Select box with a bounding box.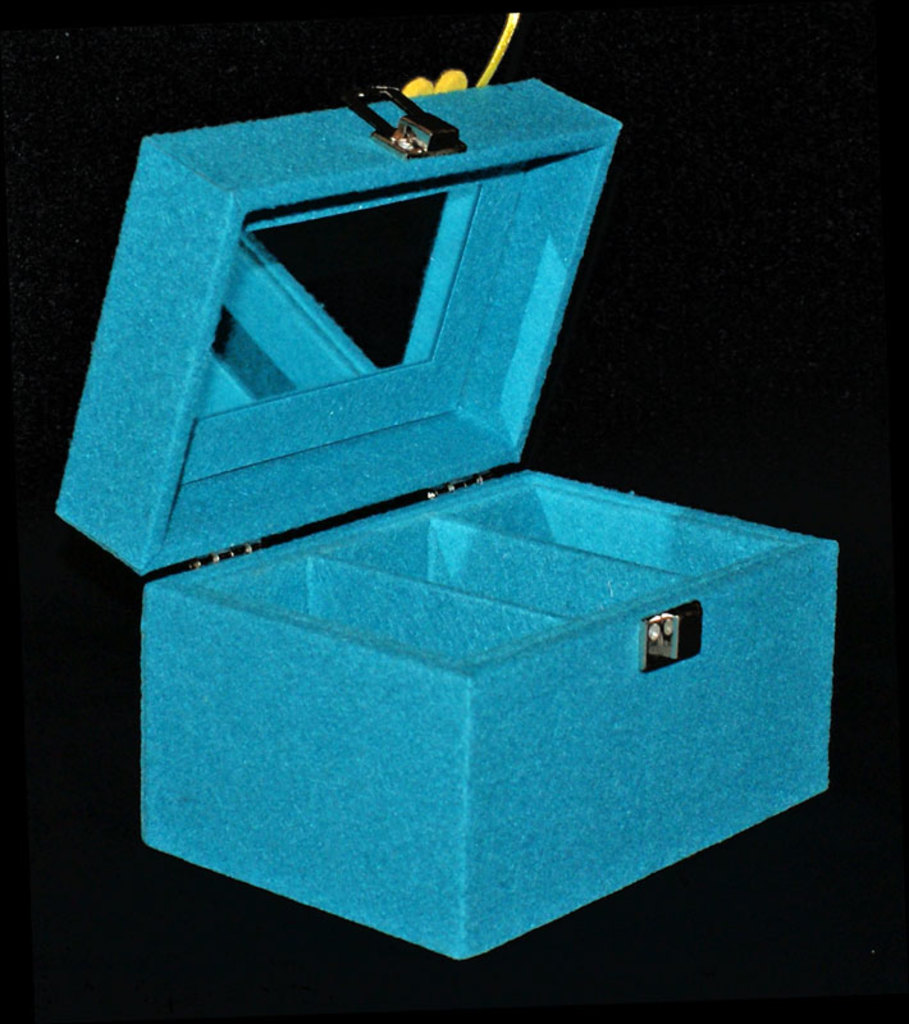
(61,79,844,957).
